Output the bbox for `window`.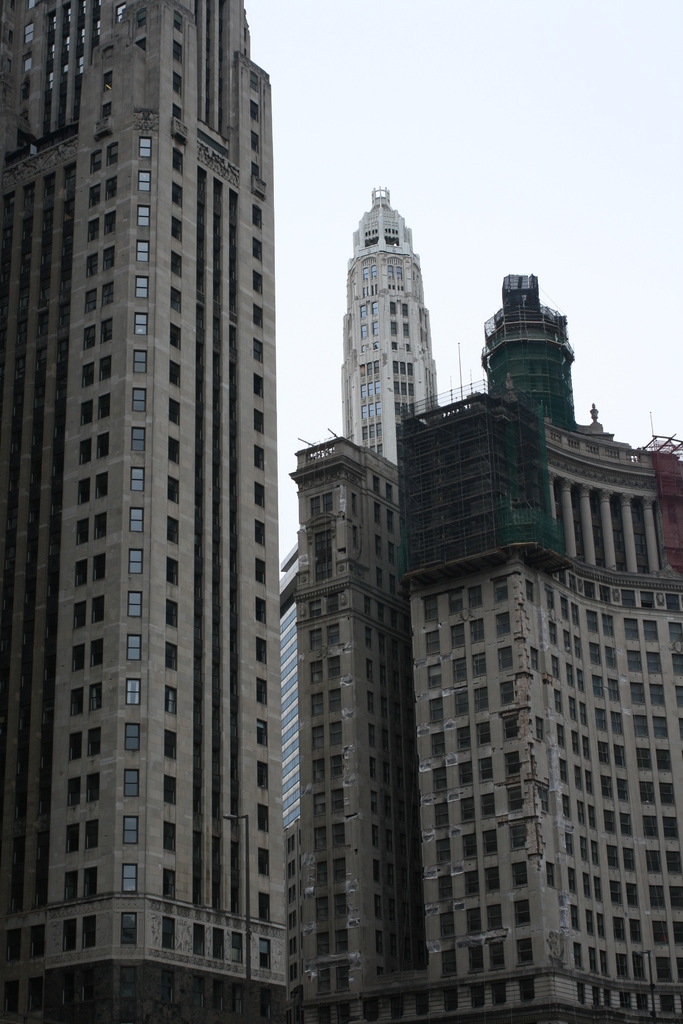
left=334, top=858, right=346, bottom=882.
